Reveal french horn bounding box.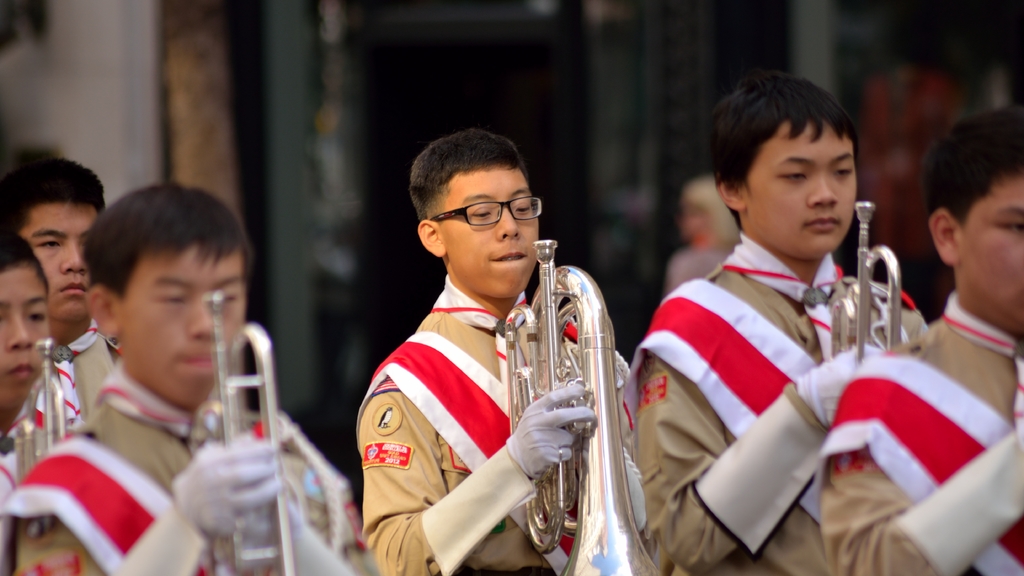
Revealed: bbox=[9, 331, 70, 550].
